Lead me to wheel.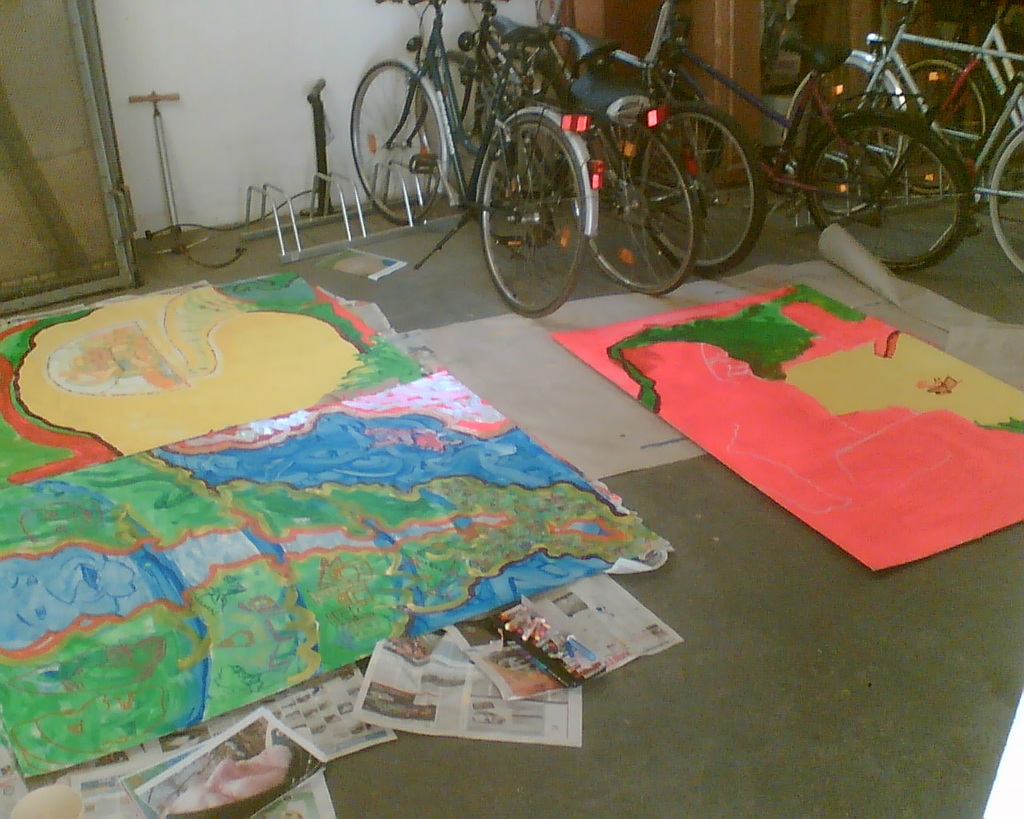
Lead to bbox(986, 122, 1023, 276).
